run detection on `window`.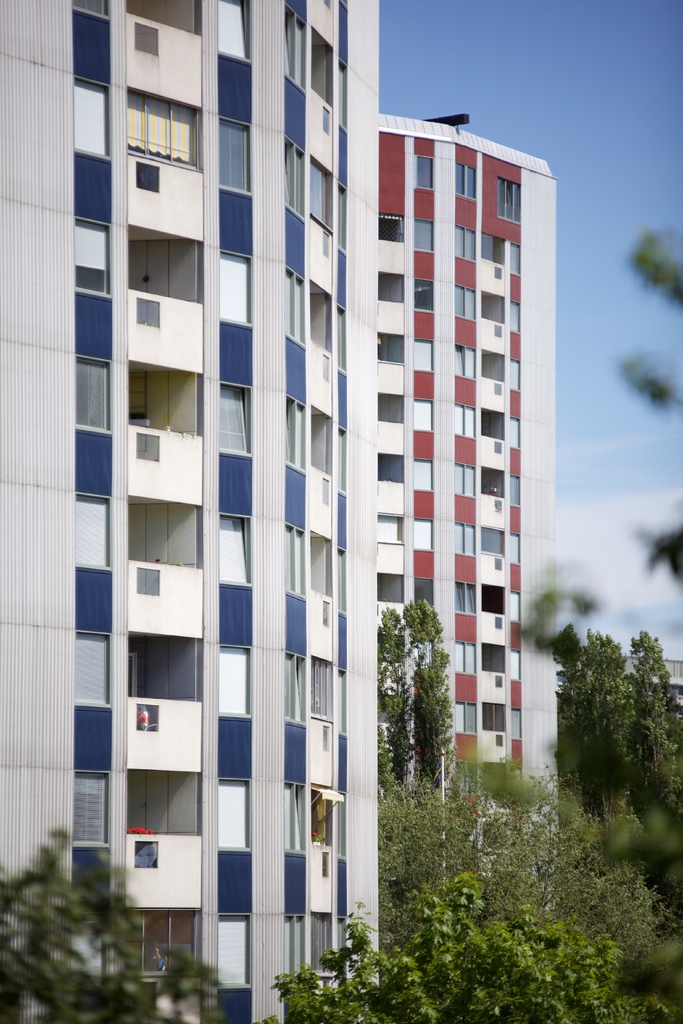
Result: [218,251,253,323].
